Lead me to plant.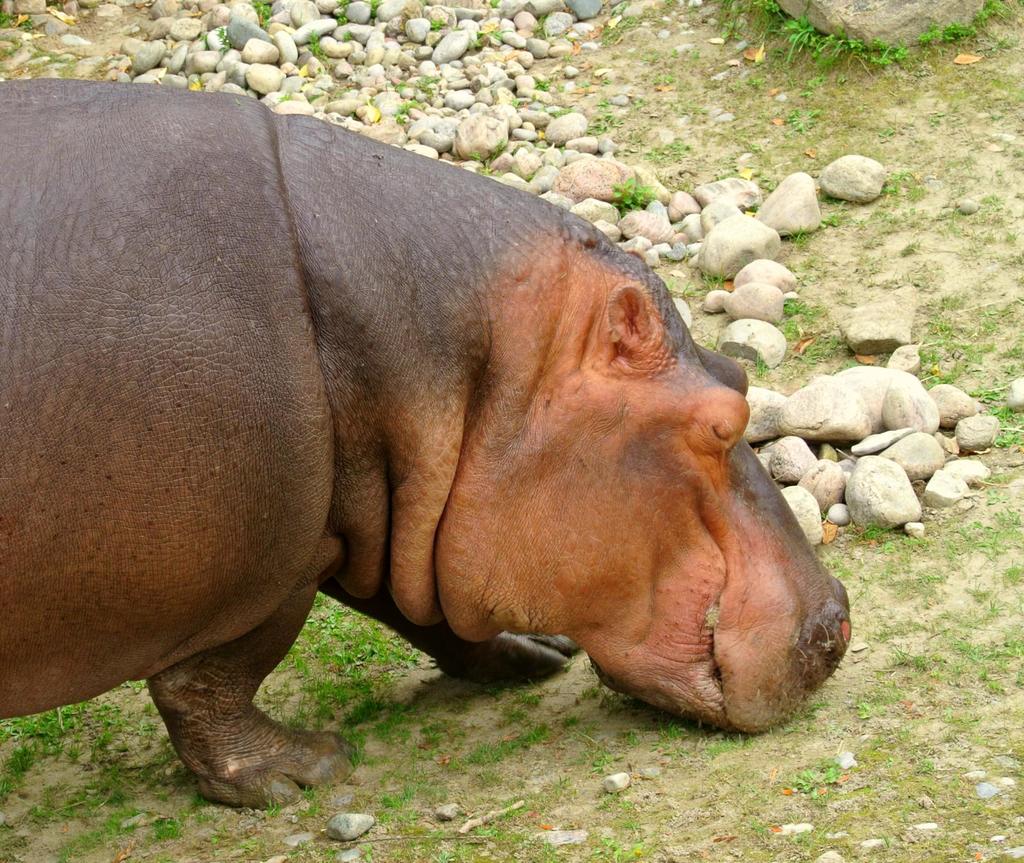
Lead to BBox(601, 109, 621, 135).
